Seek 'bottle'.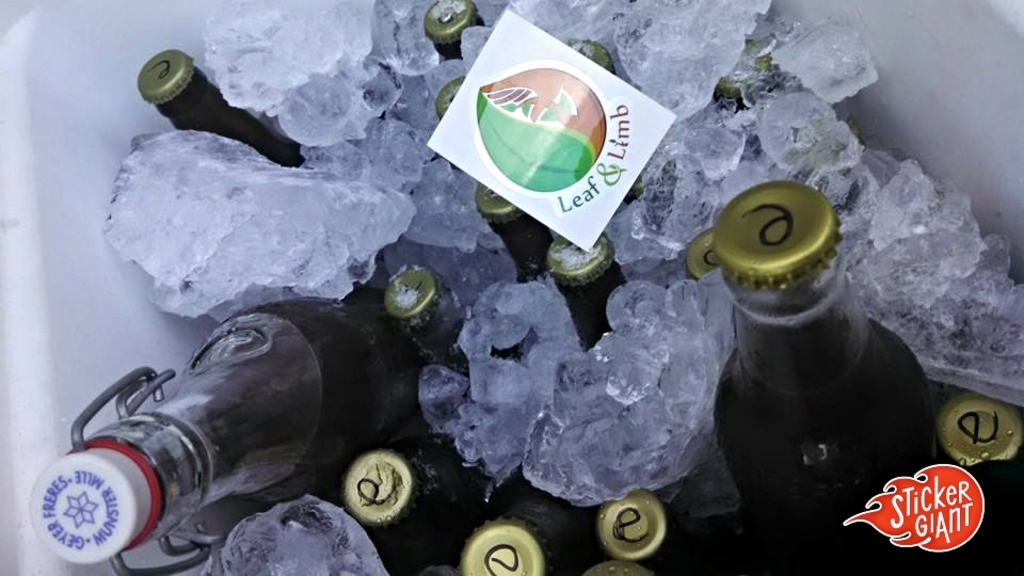
bbox(130, 51, 315, 174).
